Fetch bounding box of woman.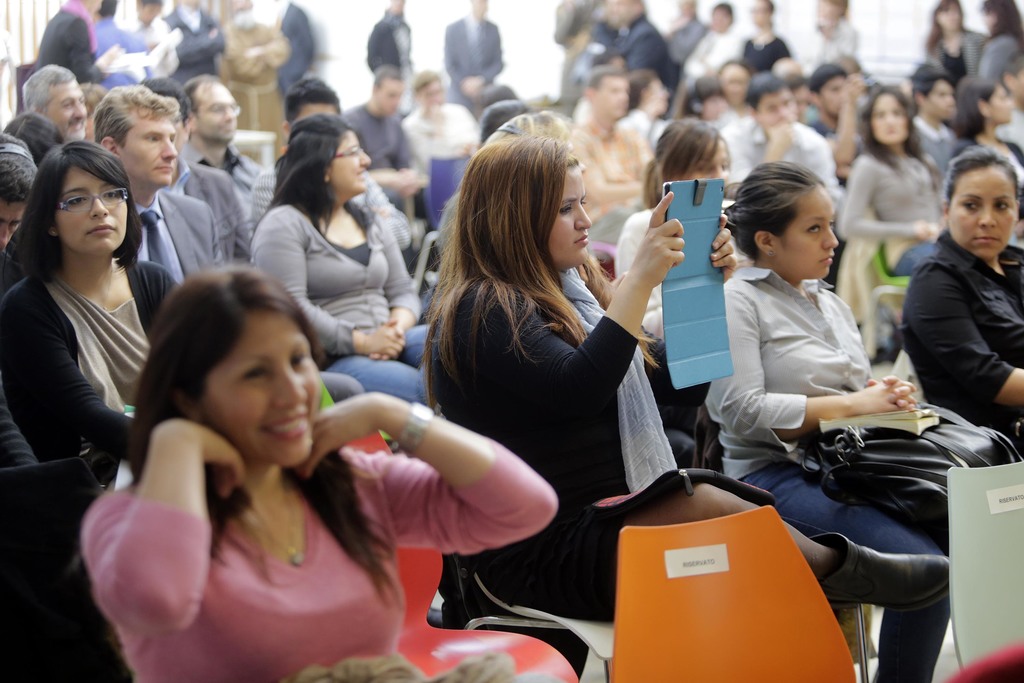
Bbox: [left=841, top=80, right=955, bottom=286].
